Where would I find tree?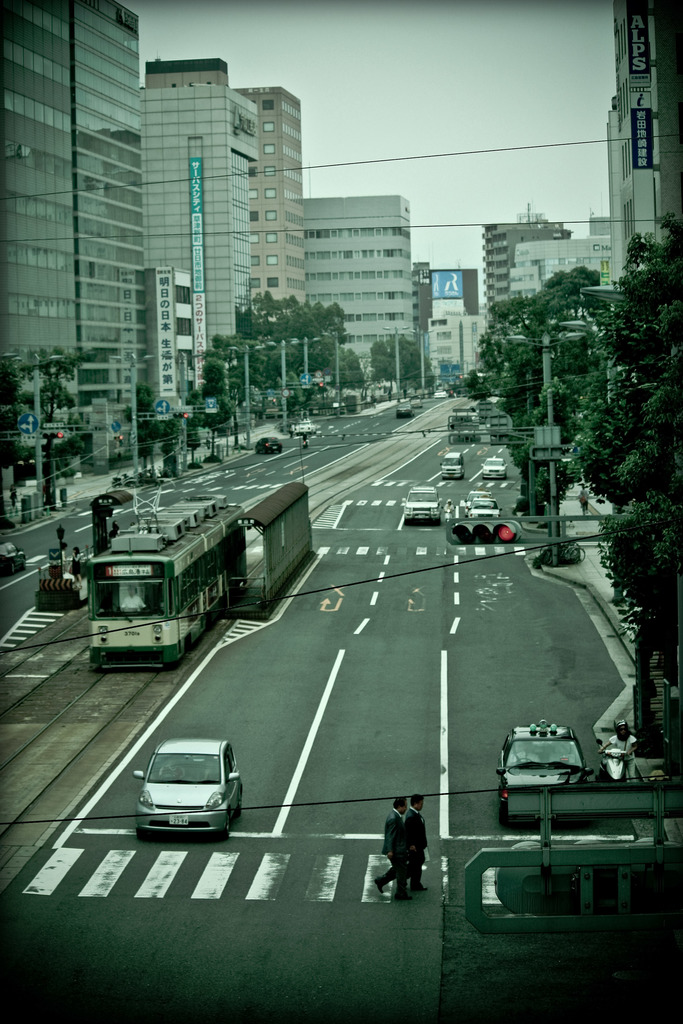
At box=[191, 358, 233, 459].
